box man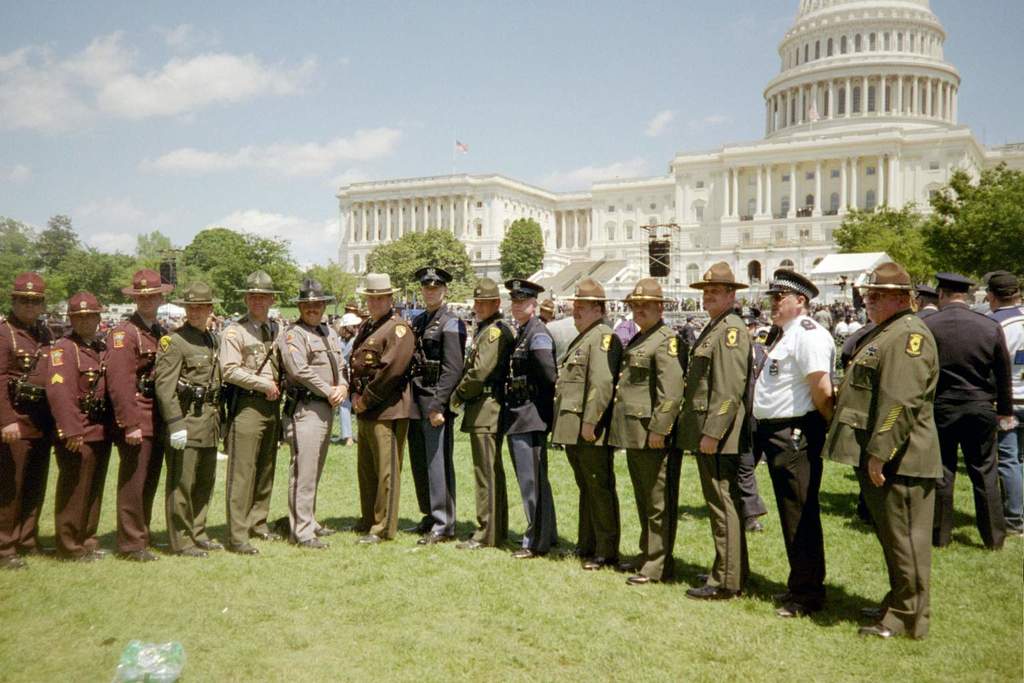
{"x1": 923, "y1": 274, "x2": 1019, "y2": 546}
